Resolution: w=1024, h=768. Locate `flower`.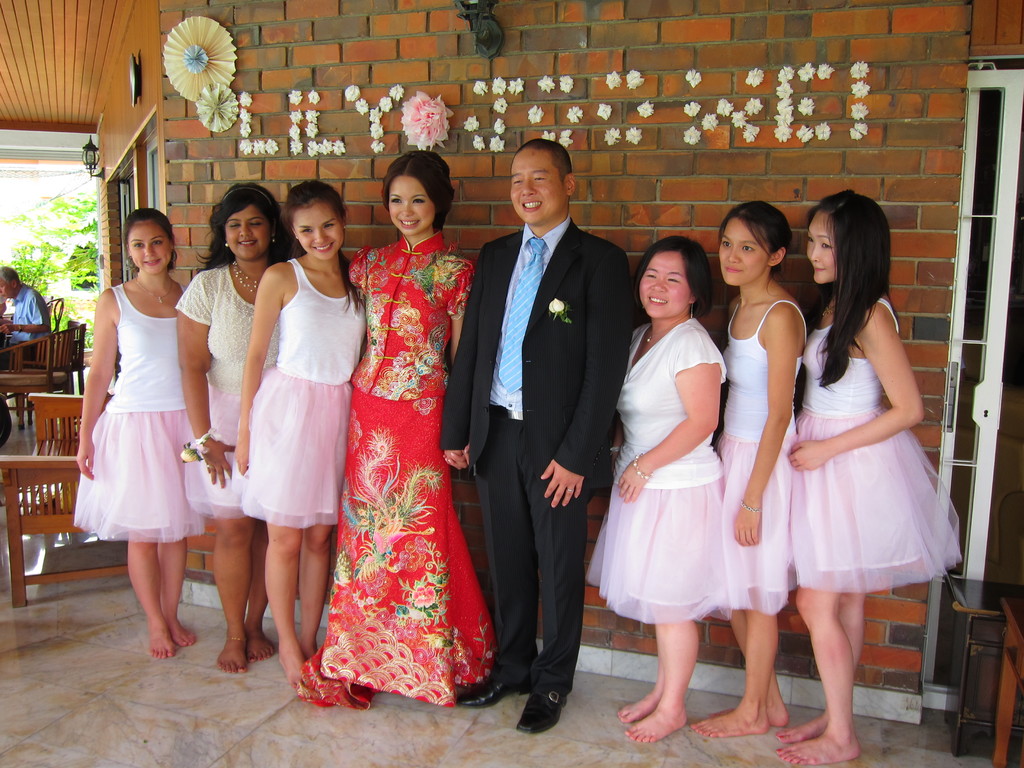
bbox=(287, 124, 301, 140).
